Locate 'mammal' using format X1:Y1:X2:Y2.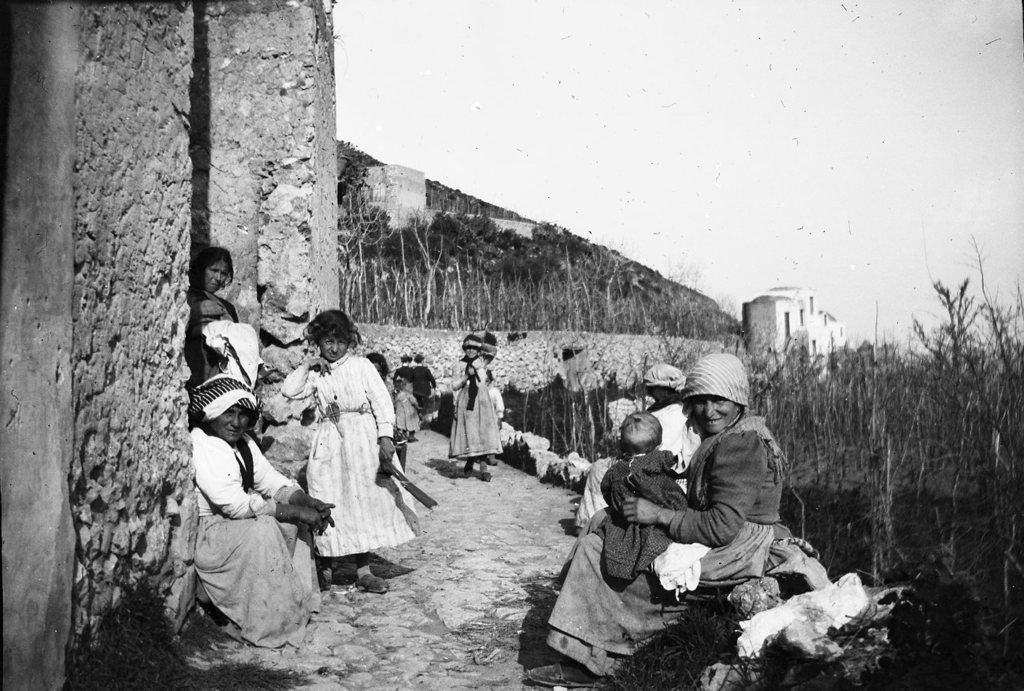
170:380:321:648.
